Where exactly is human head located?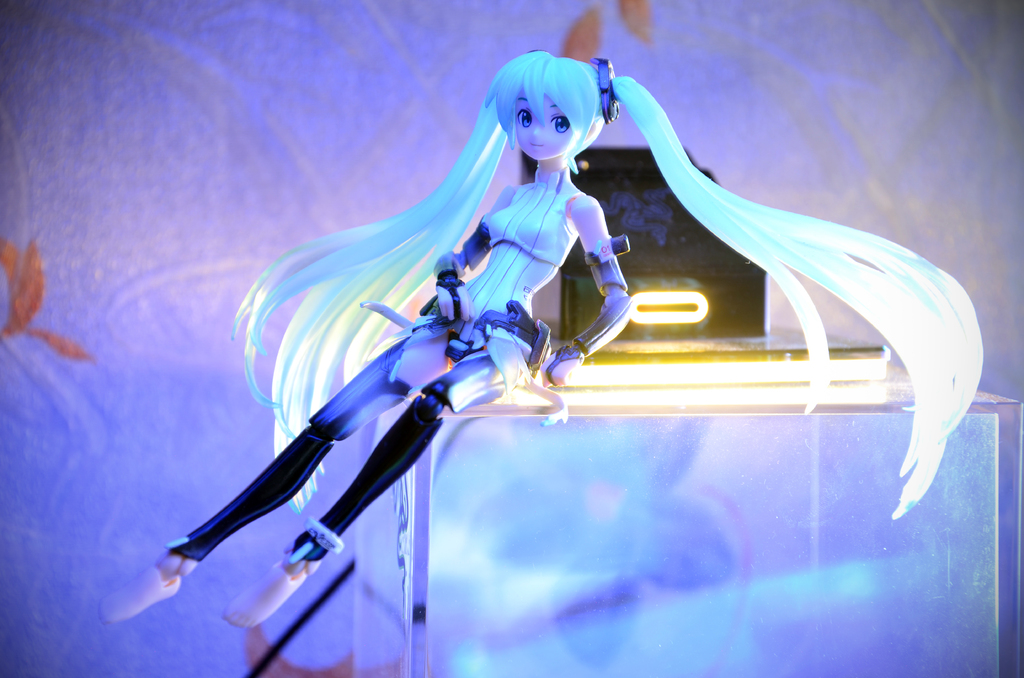
Its bounding box is pyautogui.locateOnScreen(482, 56, 600, 156).
